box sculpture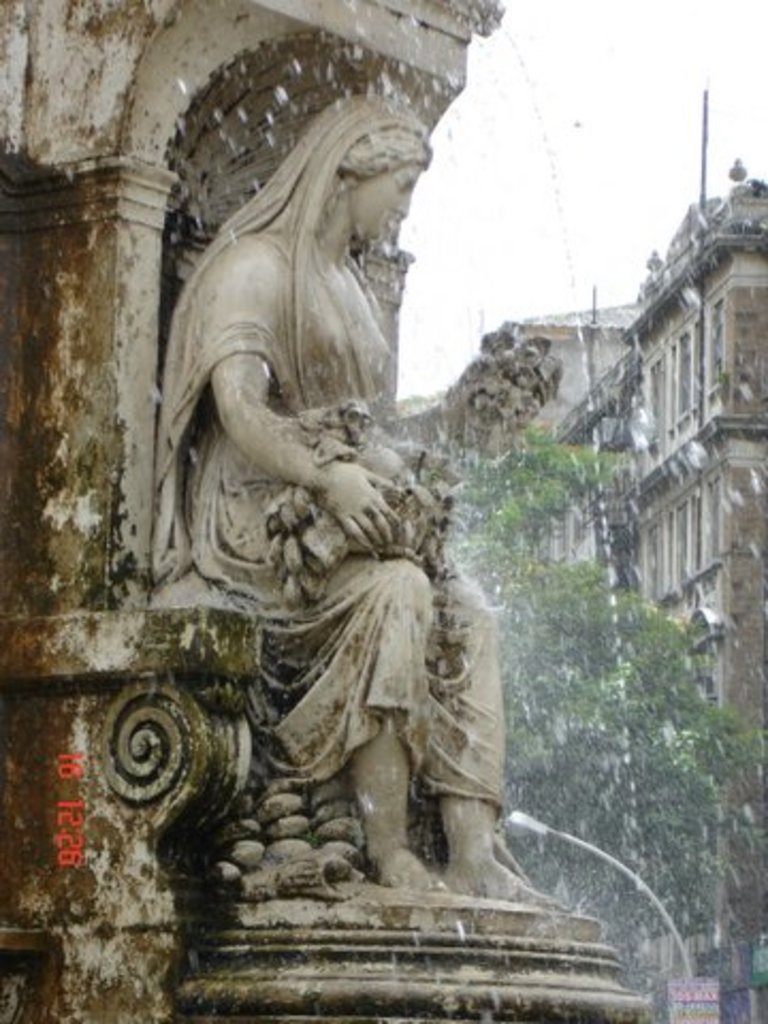
bbox(111, 45, 574, 986)
